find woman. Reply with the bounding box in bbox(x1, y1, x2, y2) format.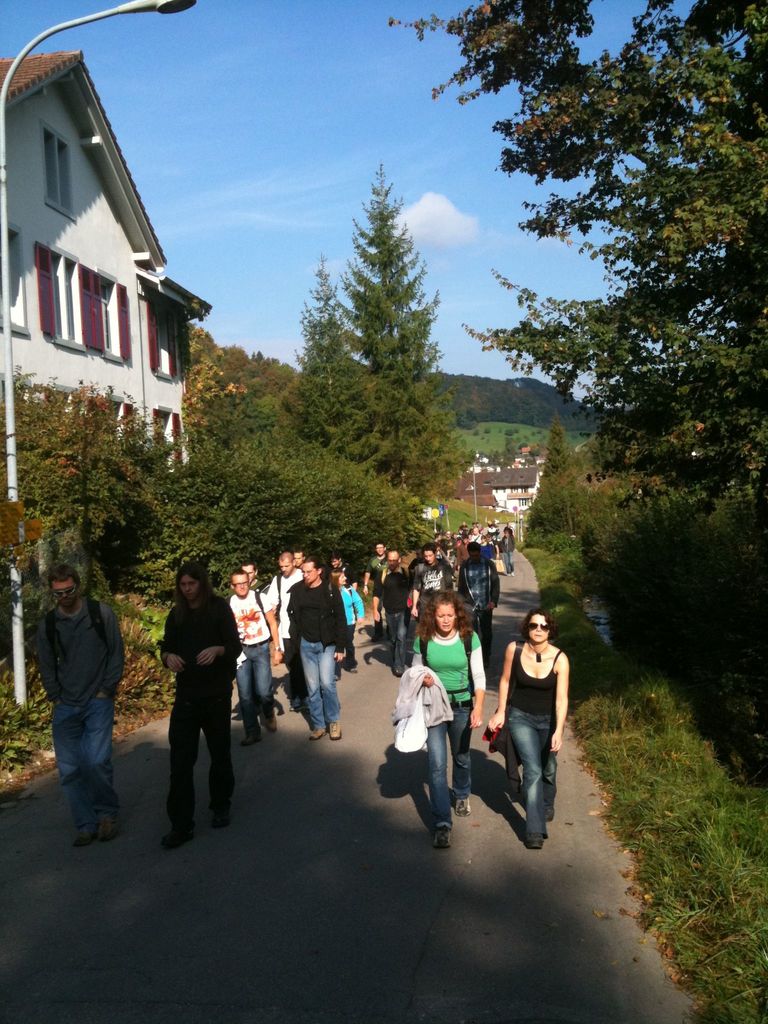
bbox(481, 593, 580, 846).
